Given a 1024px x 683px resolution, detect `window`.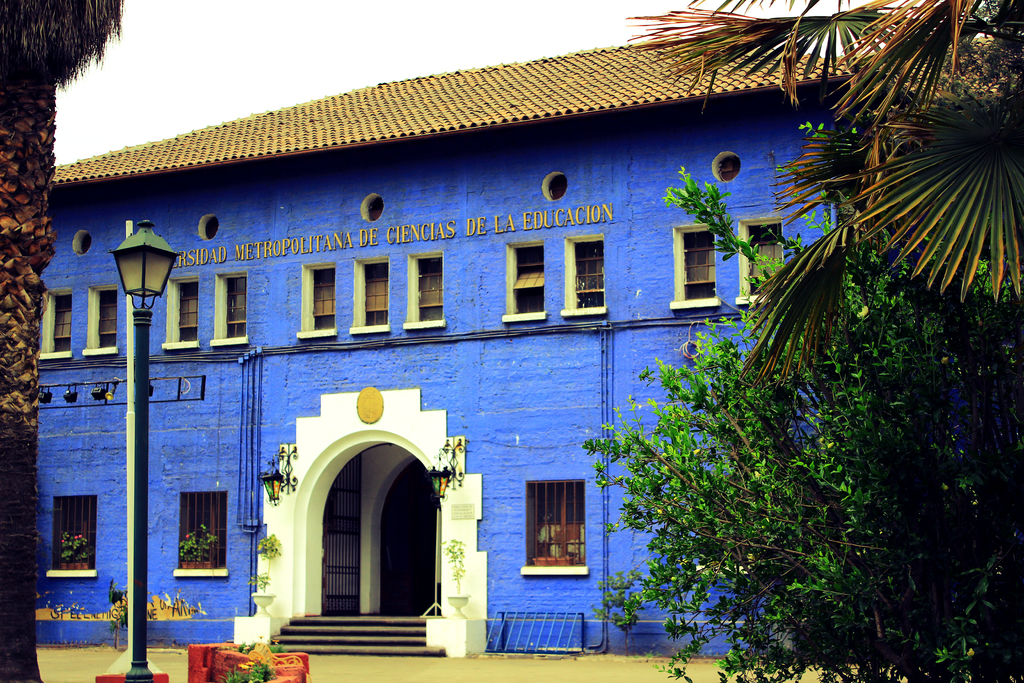
(362, 266, 388, 331).
